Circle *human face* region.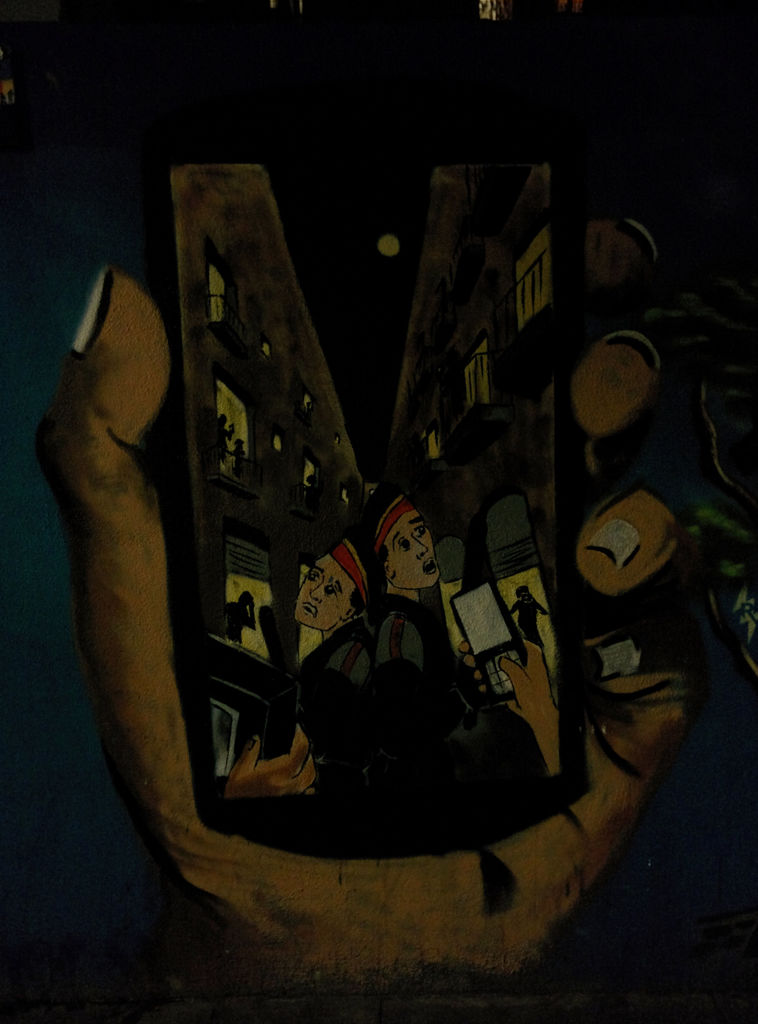
Region: [left=393, top=513, right=435, bottom=588].
